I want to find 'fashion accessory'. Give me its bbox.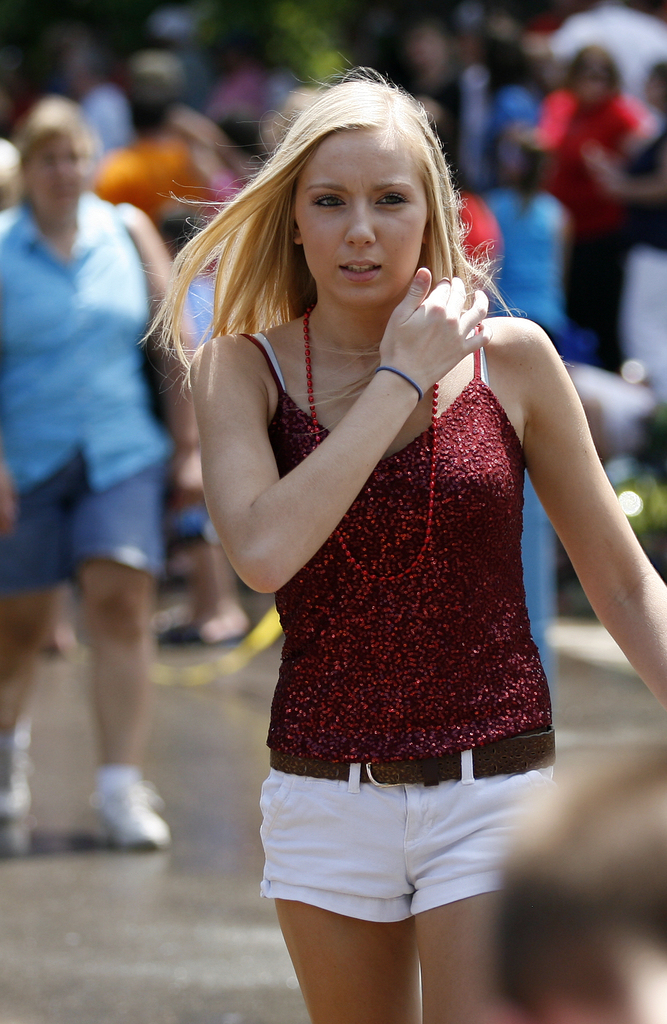
0/742/35/819.
